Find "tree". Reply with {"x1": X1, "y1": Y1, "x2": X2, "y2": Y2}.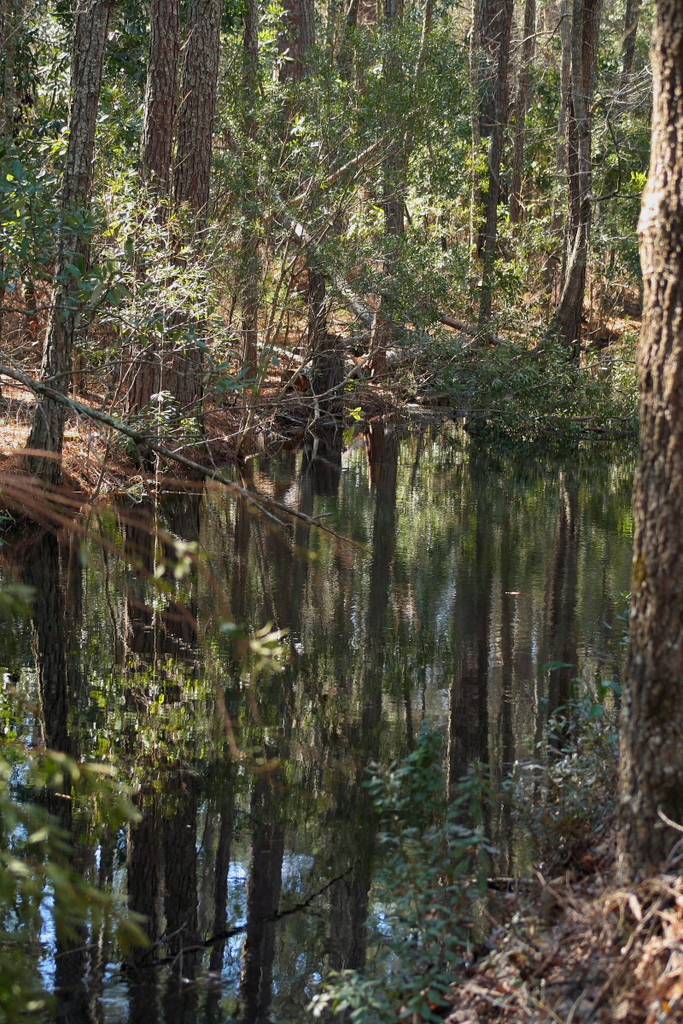
{"x1": 213, "y1": 0, "x2": 306, "y2": 348}.
